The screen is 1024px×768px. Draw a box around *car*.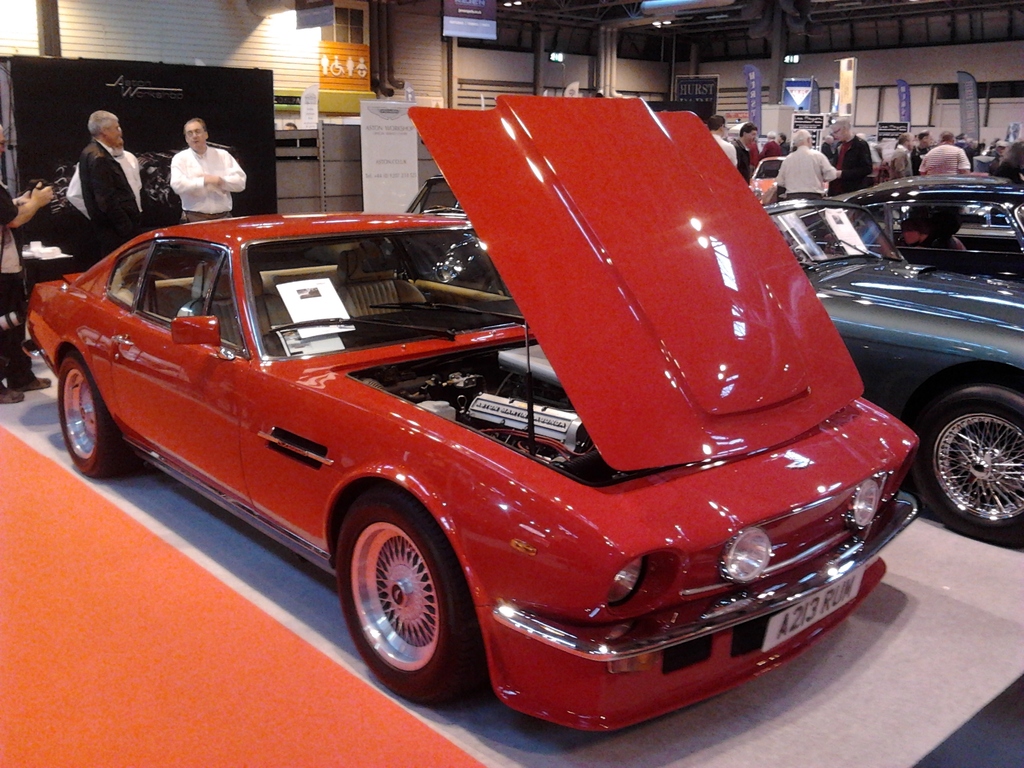
[749,154,829,200].
